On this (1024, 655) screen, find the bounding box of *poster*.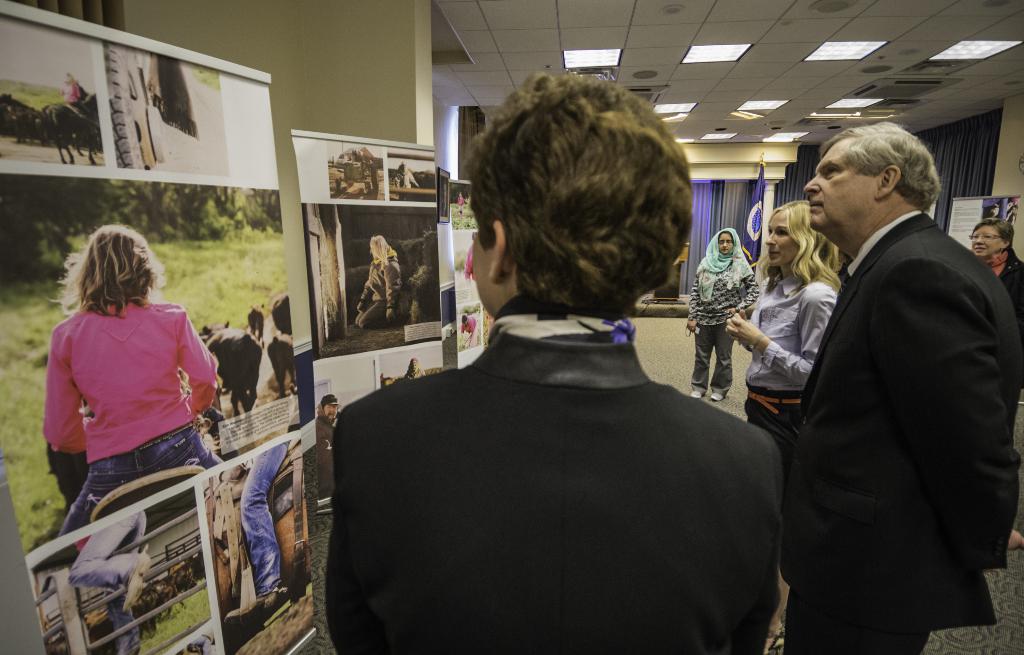
Bounding box: 0 15 313 654.
